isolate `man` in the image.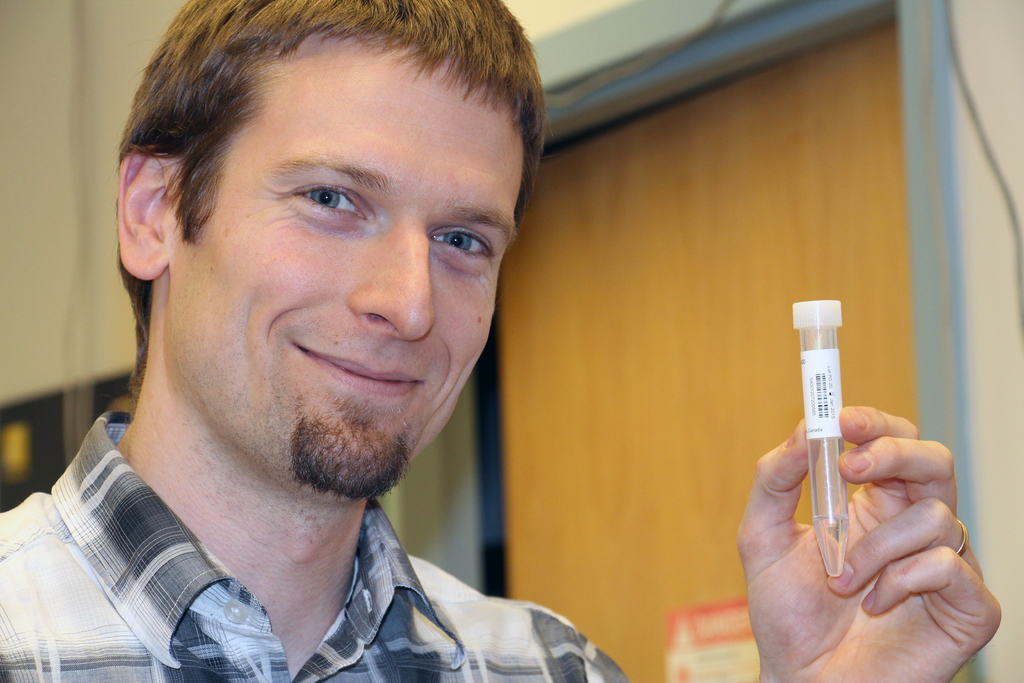
Isolated region: crop(0, 0, 1004, 682).
